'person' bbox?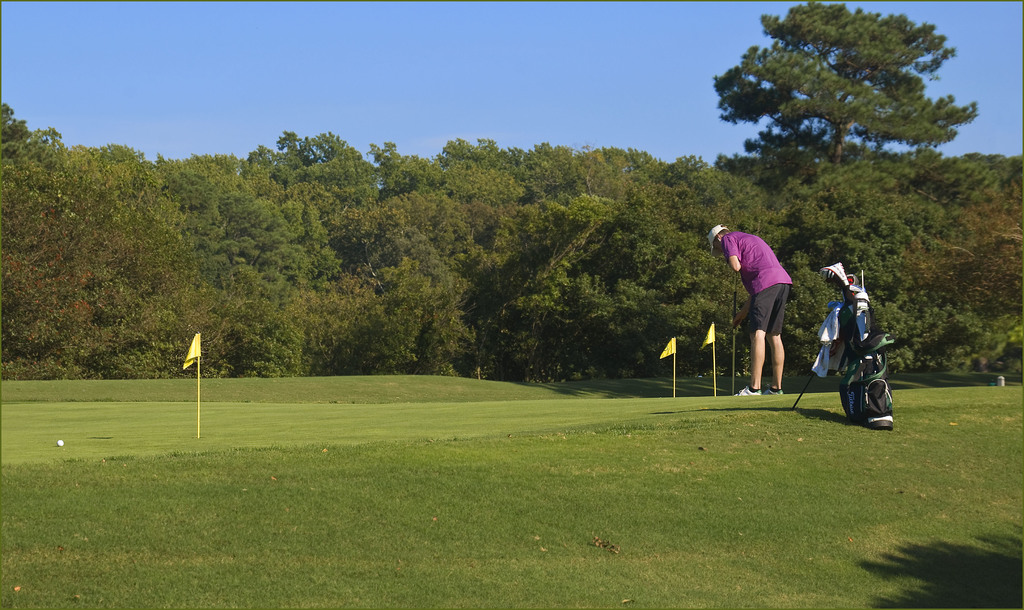
detection(705, 220, 794, 400)
